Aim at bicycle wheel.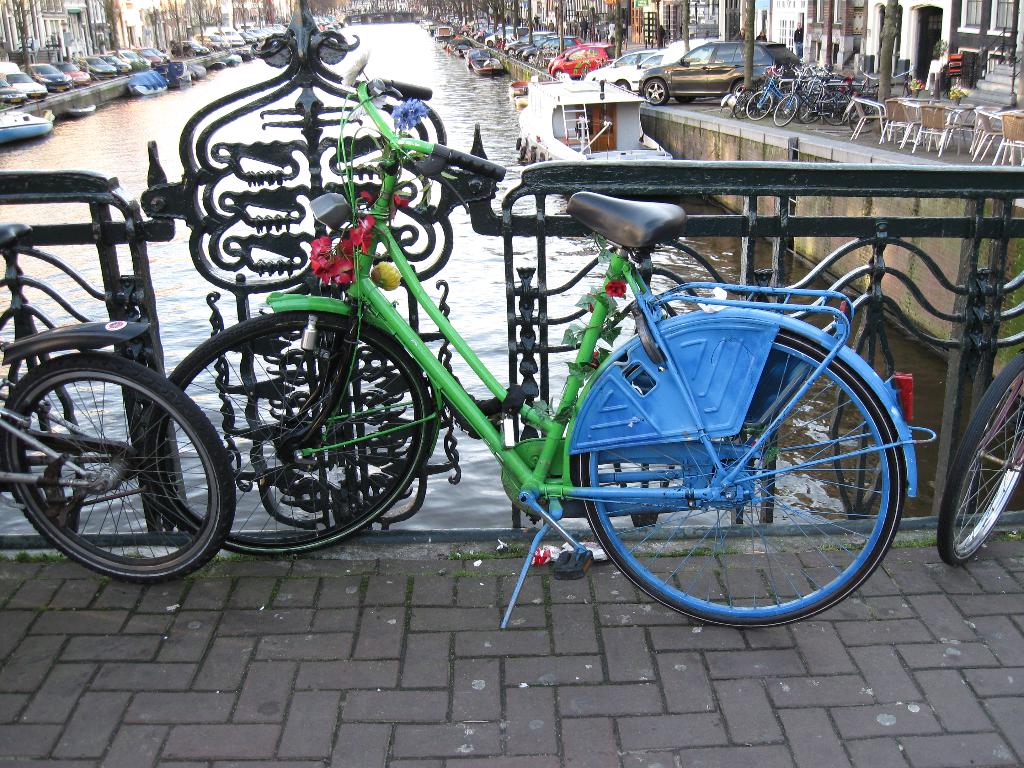
Aimed at <box>0,352,248,598</box>.
